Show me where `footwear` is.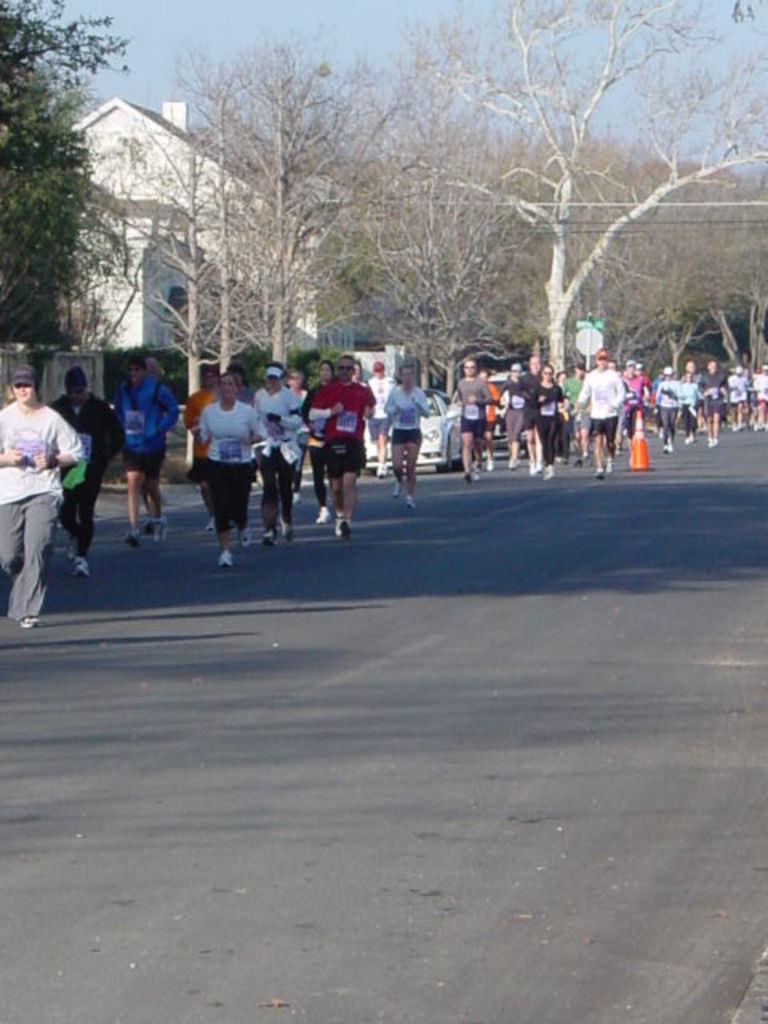
`footwear` is at [485, 456, 498, 470].
